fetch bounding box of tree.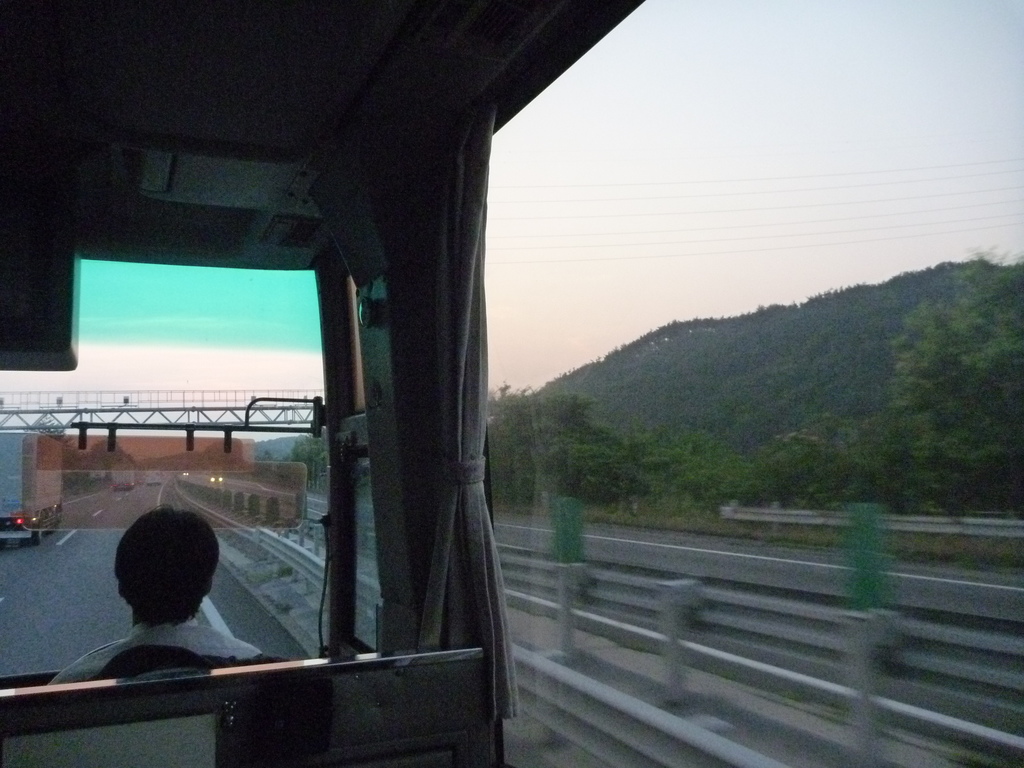
Bbox: (731,410,888,519).
